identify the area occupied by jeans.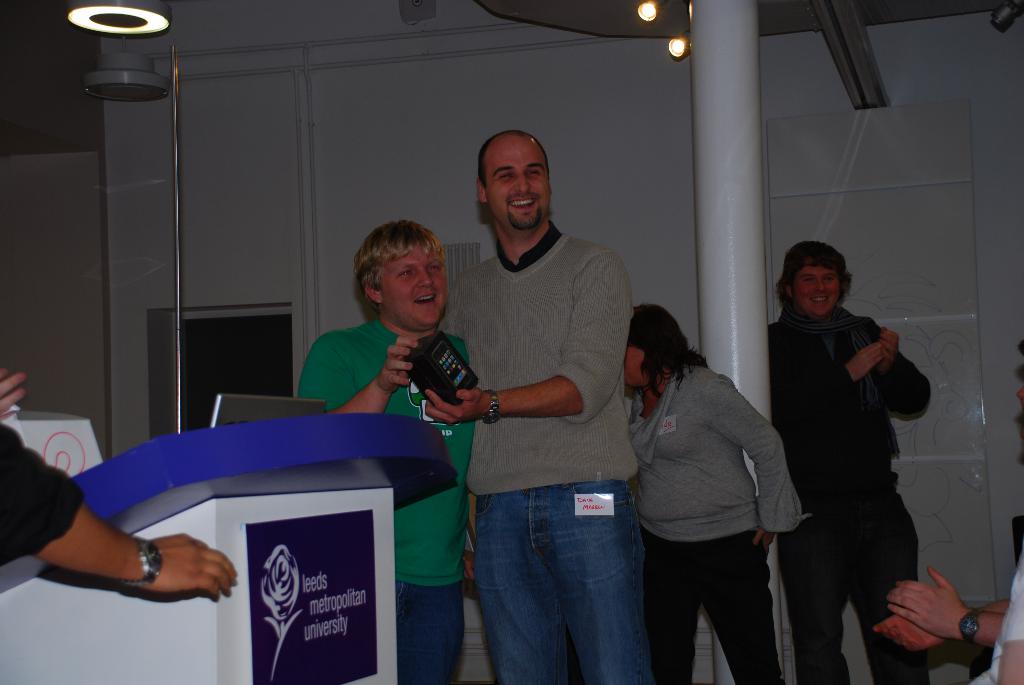
Area: 778,493,929,684.
